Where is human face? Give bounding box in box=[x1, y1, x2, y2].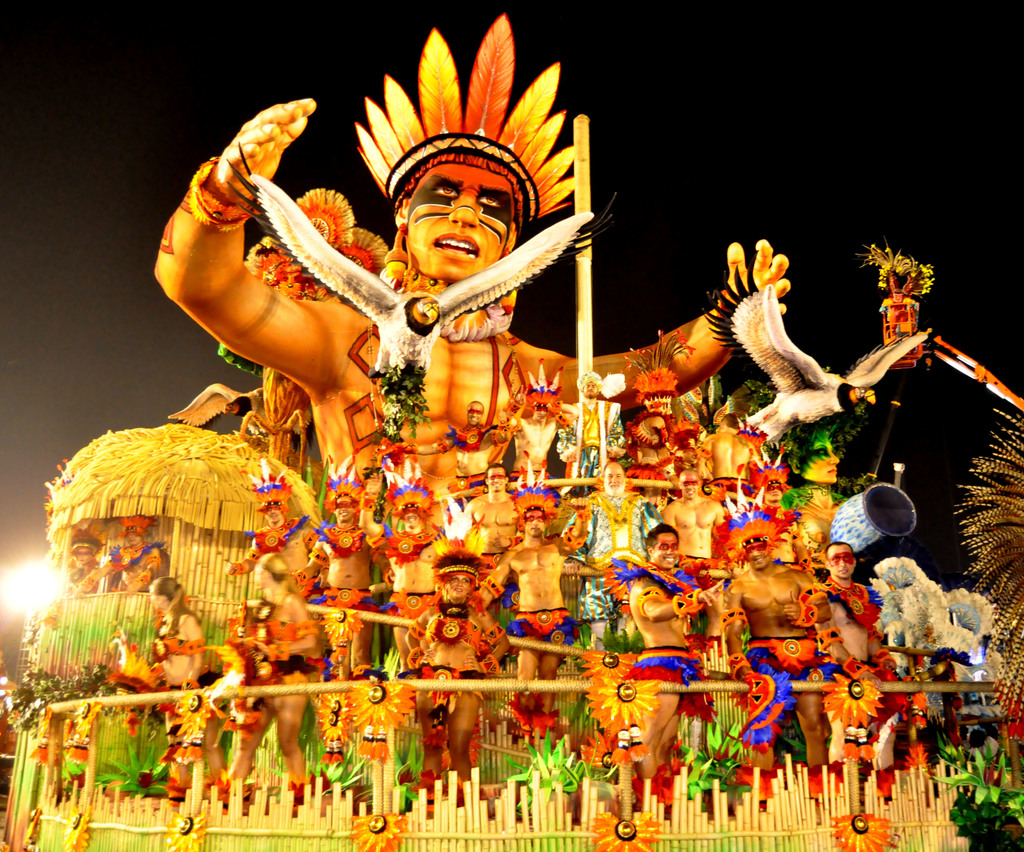
box=[764, 479, 780, 498].
